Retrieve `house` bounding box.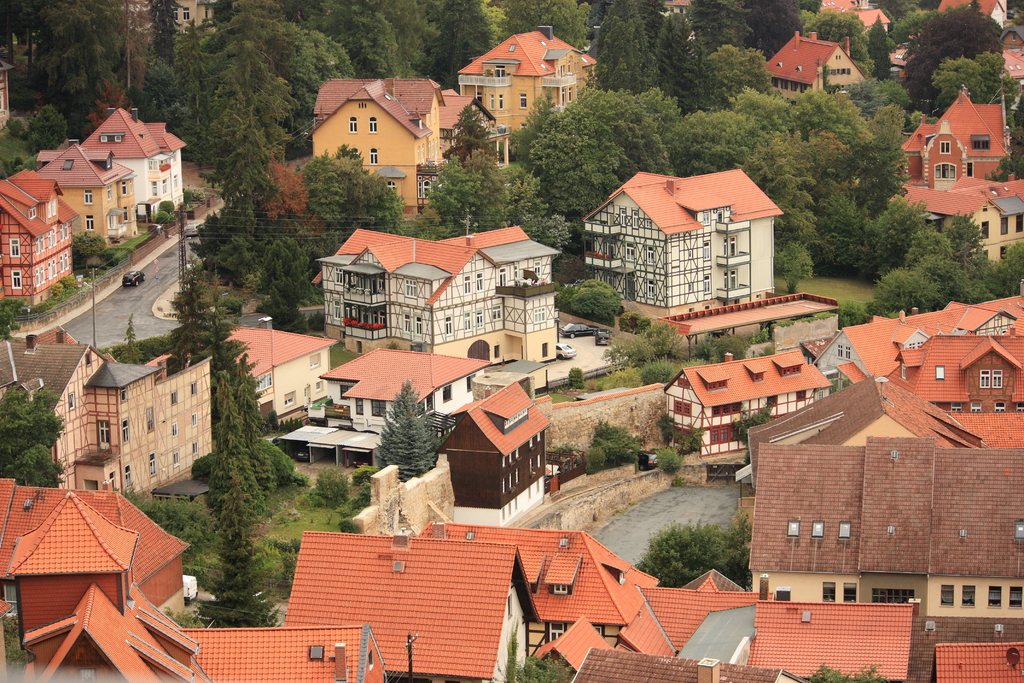
Bounding box: {"x1": 36, "y1": 138, "x2": 138, "y2": 247}.
